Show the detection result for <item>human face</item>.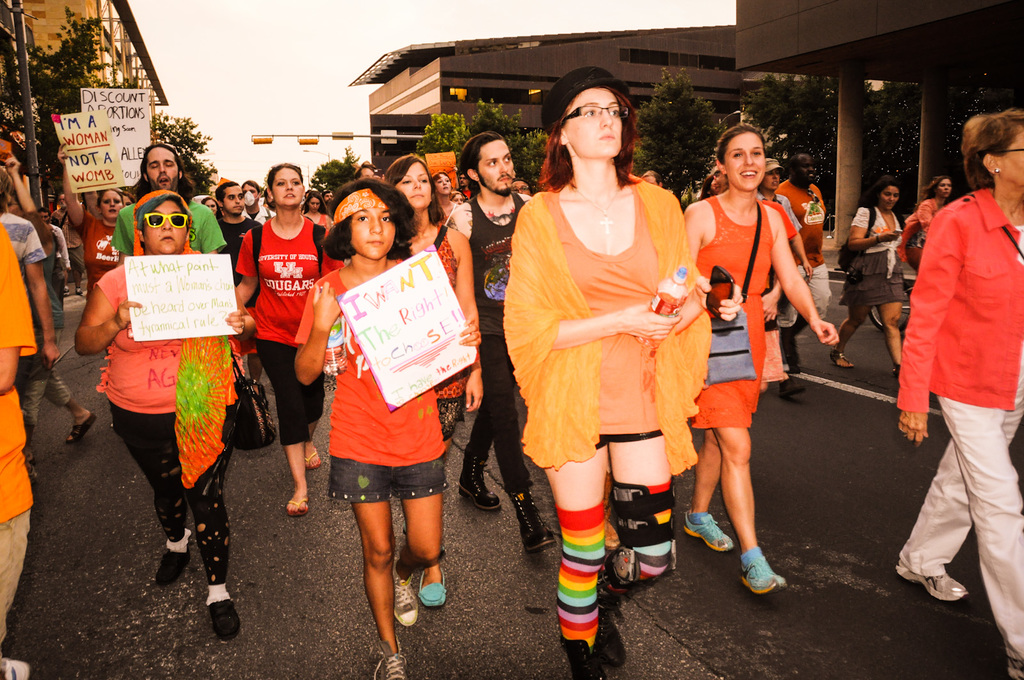
<region>224, 187, 245, 211</region>.
